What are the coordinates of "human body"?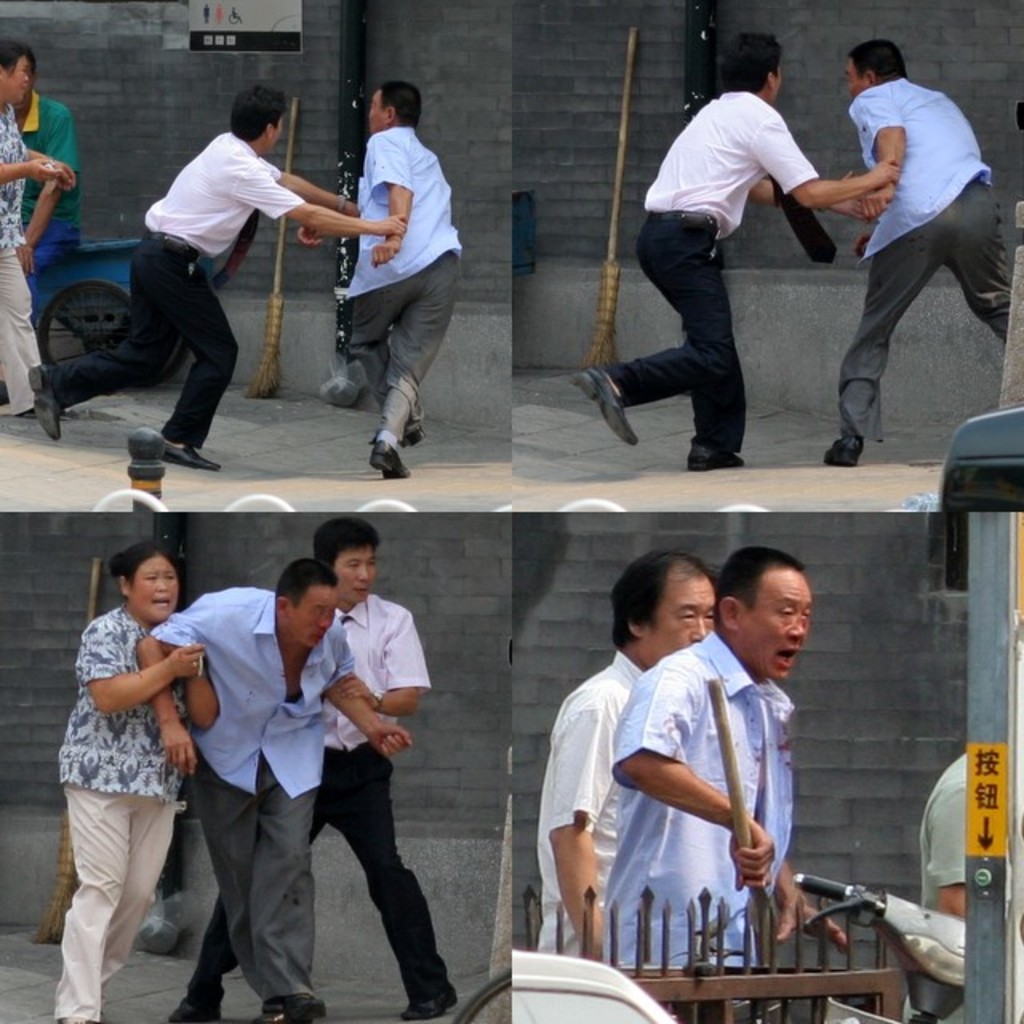
(136,557,411,1022).
